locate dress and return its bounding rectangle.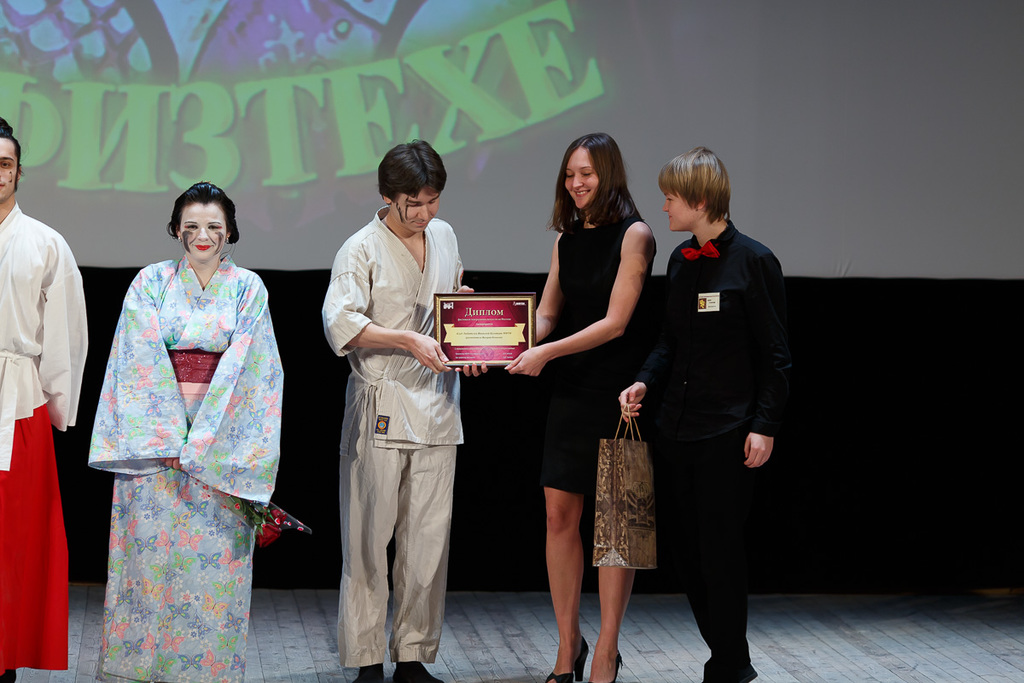
532:208:647:492.
